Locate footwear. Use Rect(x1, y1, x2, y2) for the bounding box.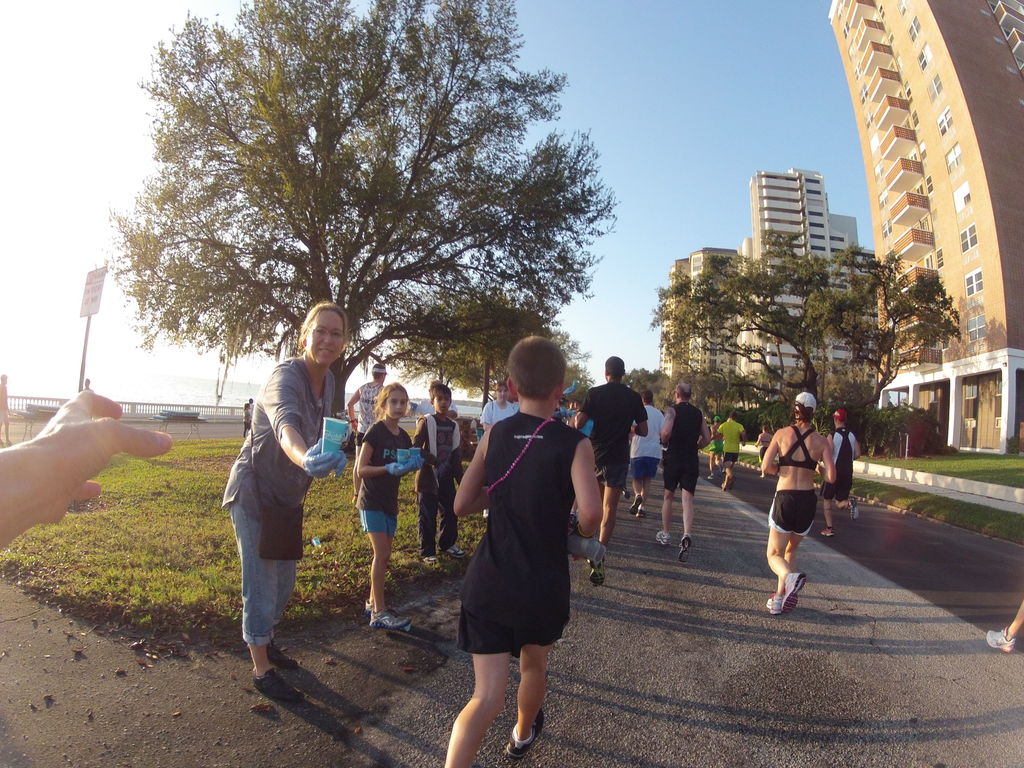
Rect(782, 573, 809, 615).
